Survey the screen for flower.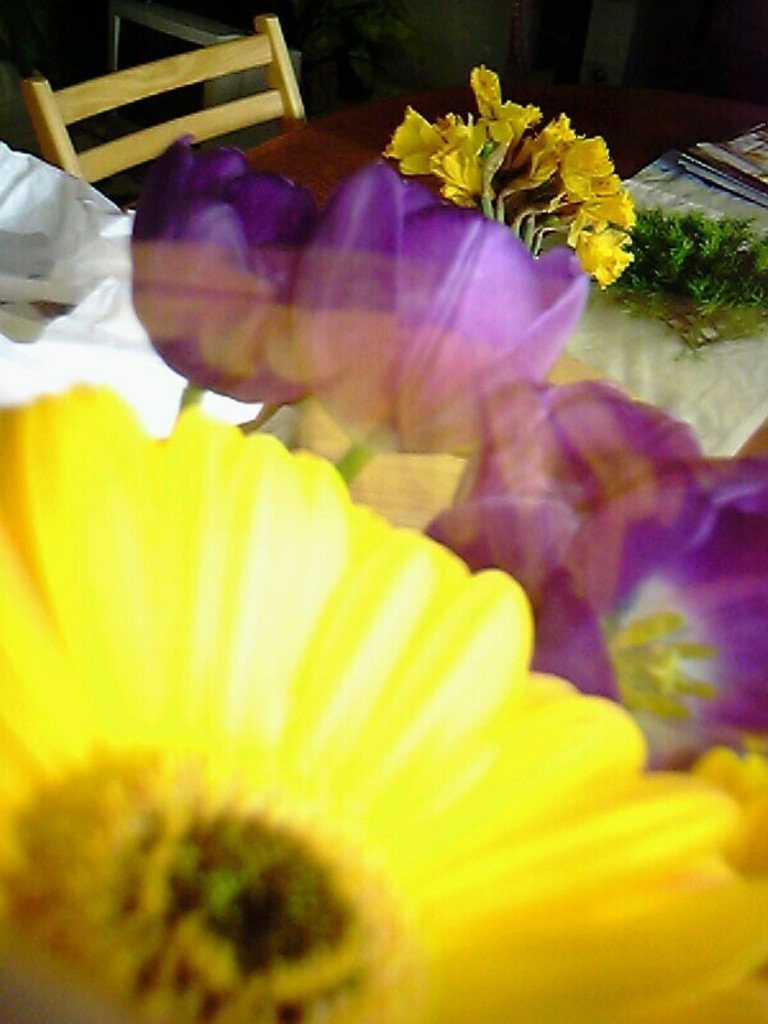
Survey found: [x1=442, y1=481, x2=591, y2=567].
